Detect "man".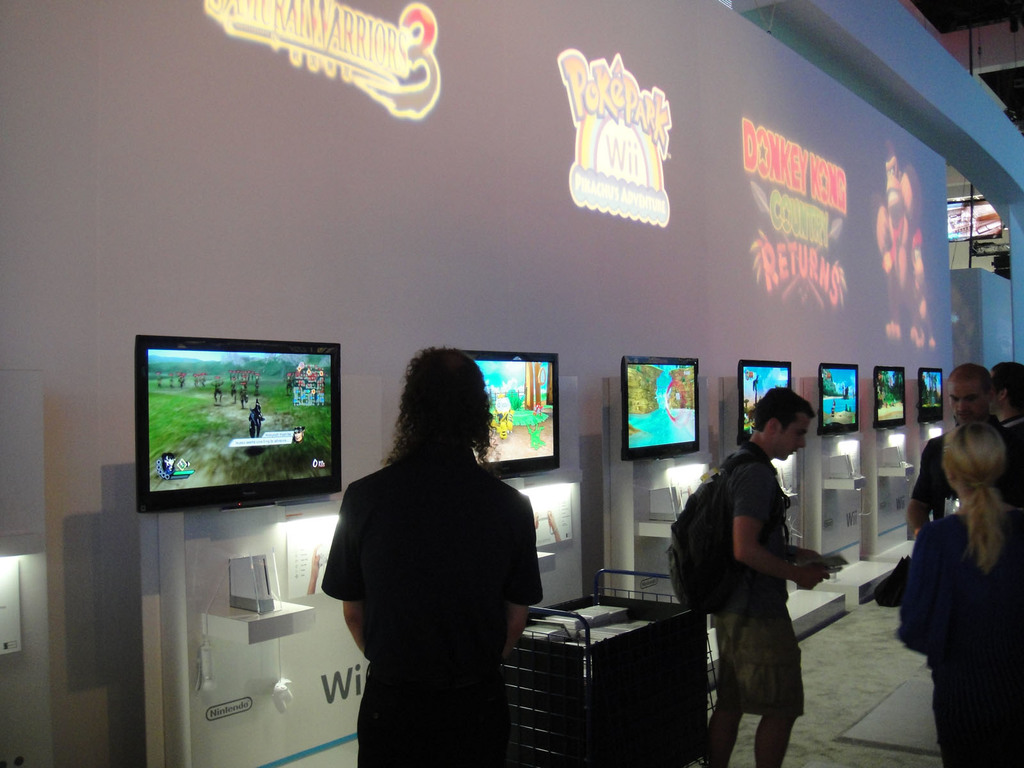
Detected at l=697, t=380, r=845, b=767.
